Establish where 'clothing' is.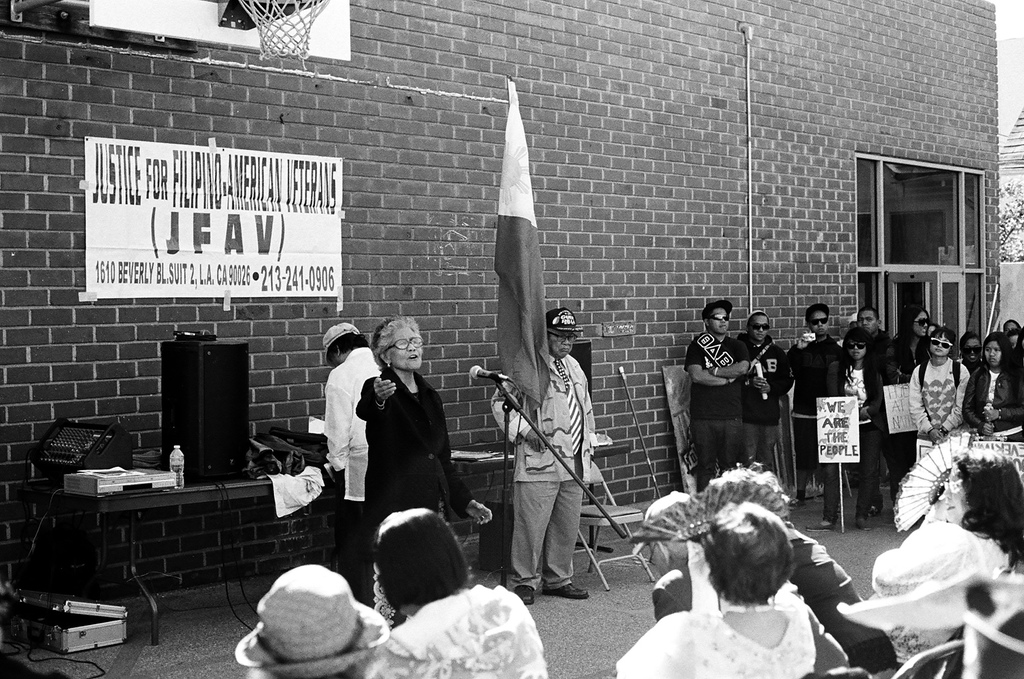
Established at Rect(324, 345, 383, 607).
